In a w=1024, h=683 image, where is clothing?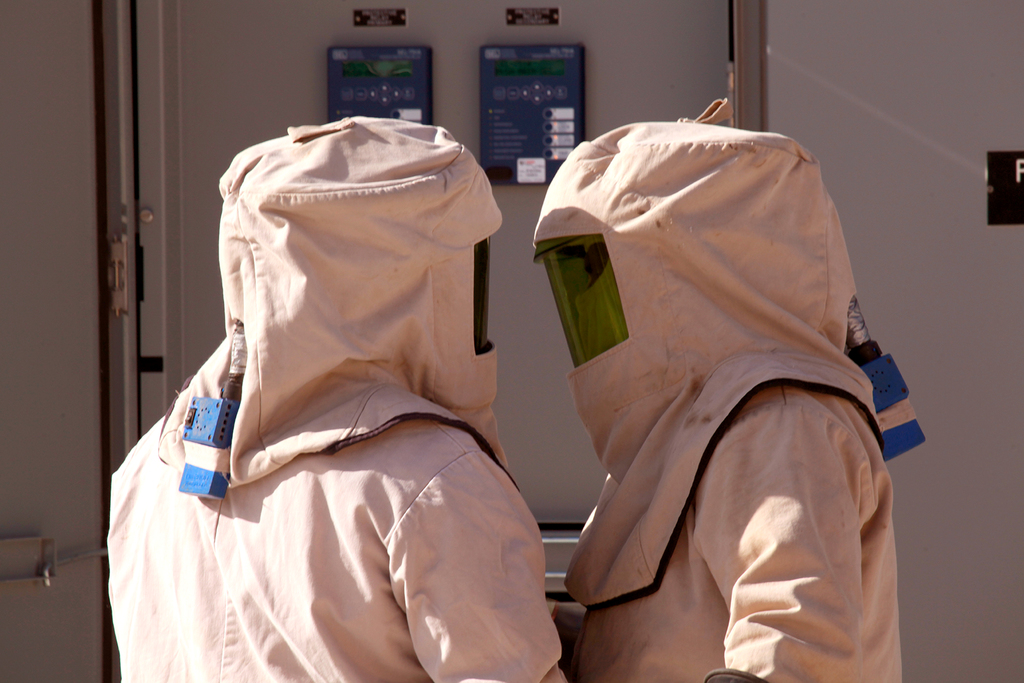
box=[531, 83, 930, 664].
